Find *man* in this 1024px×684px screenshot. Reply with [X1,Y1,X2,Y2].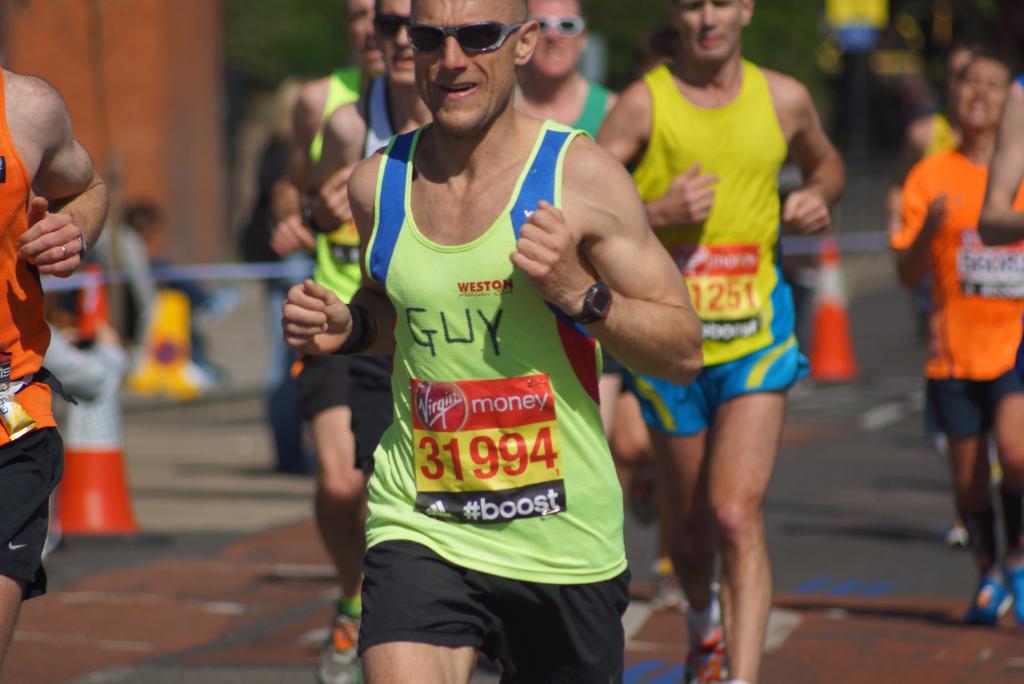
[512,0,626,444].
